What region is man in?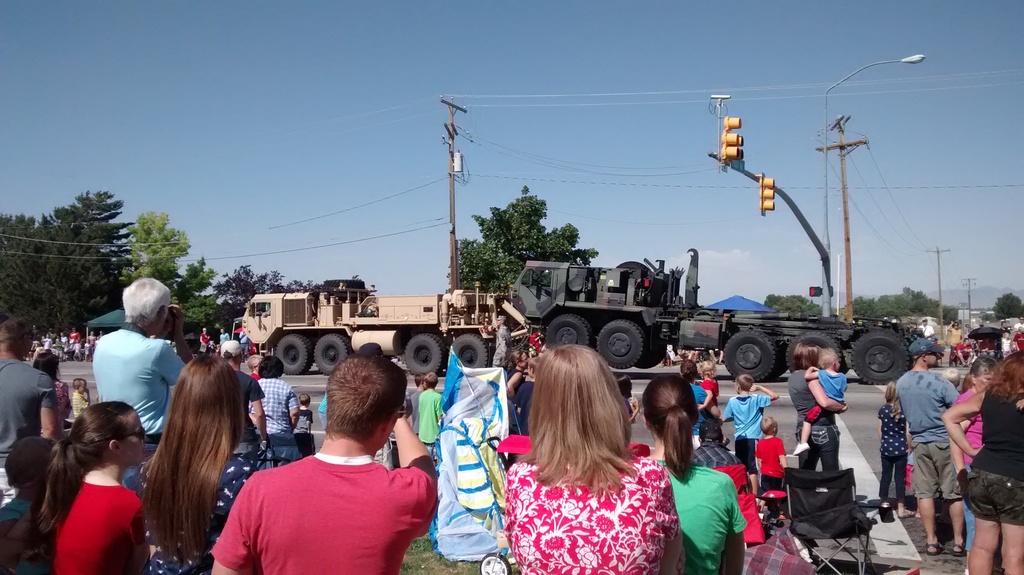
[93, 273, 190, 444].
